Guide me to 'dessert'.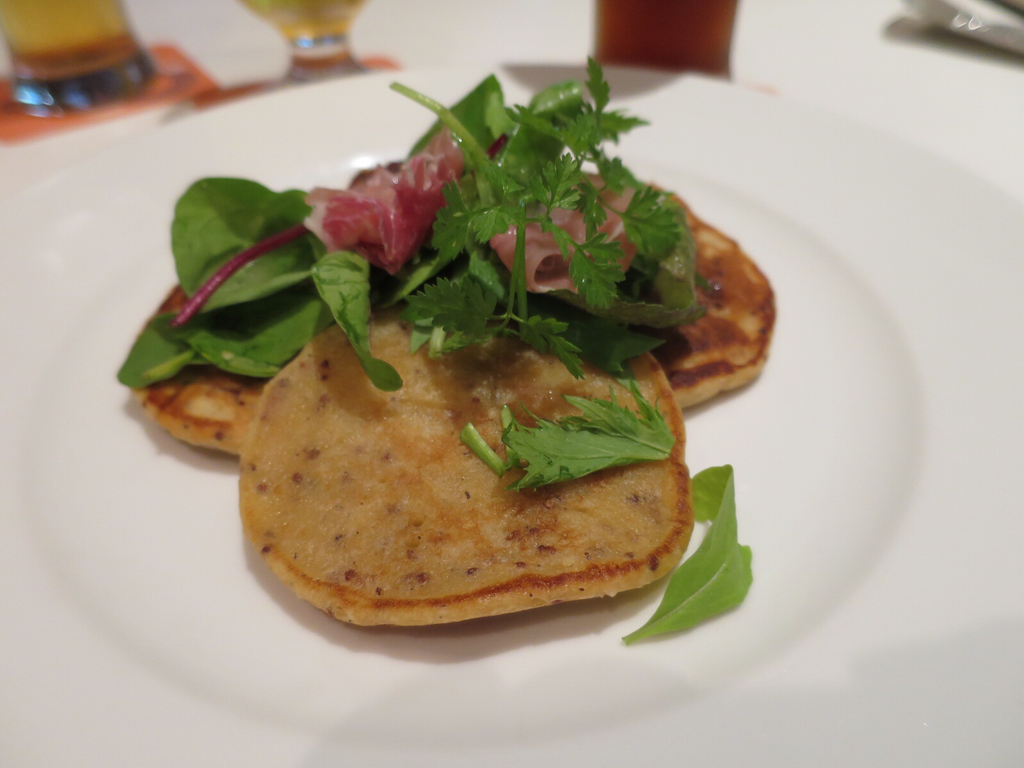
Guidance: Rect(141, 148, 758, 672).
